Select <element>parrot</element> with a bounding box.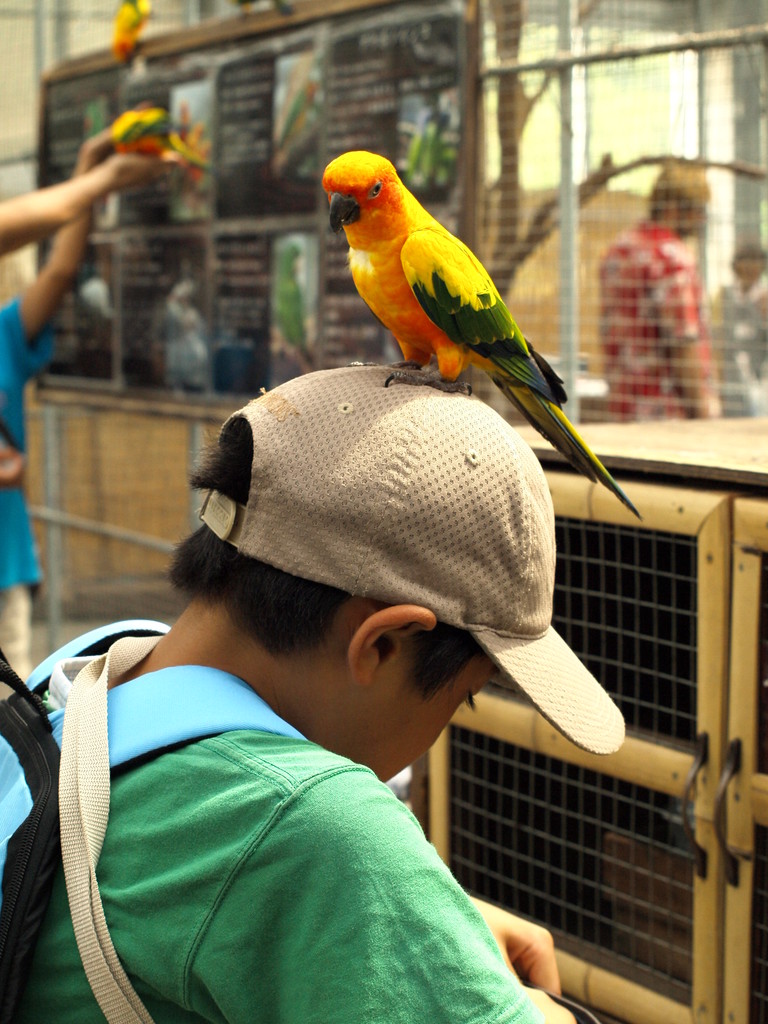
[114,100,212,173].
